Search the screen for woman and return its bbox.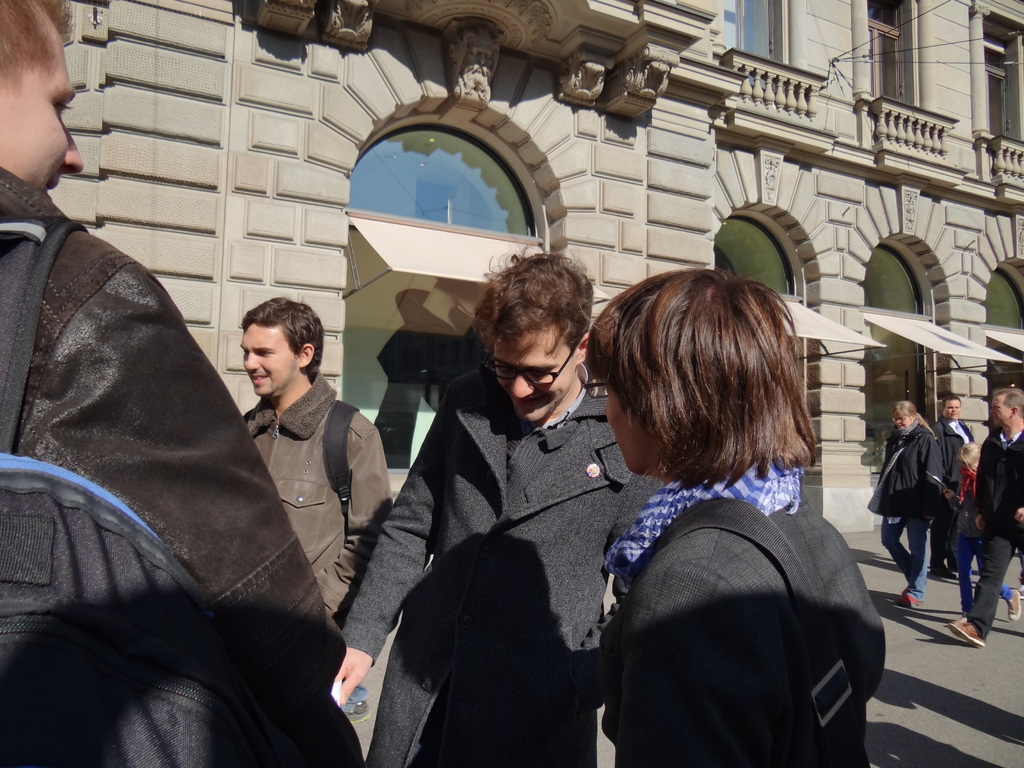
Found: [left=881, top=401, right=943, bottom=614].
